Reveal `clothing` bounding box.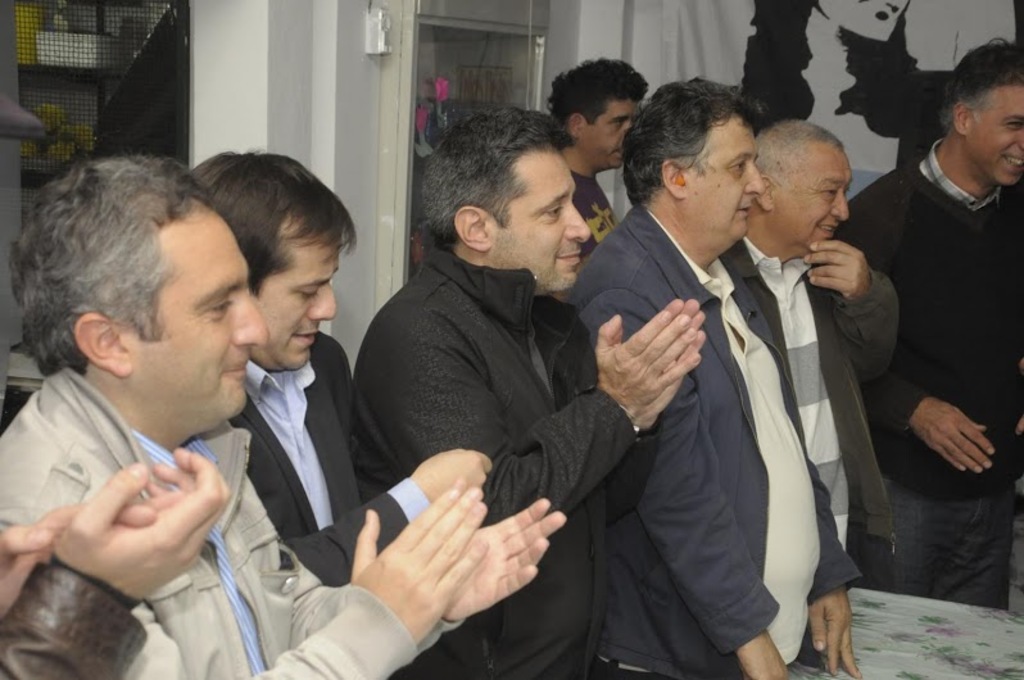
Revealed: pyautogui.locateOnScreen(715, 237, 901, 586).
